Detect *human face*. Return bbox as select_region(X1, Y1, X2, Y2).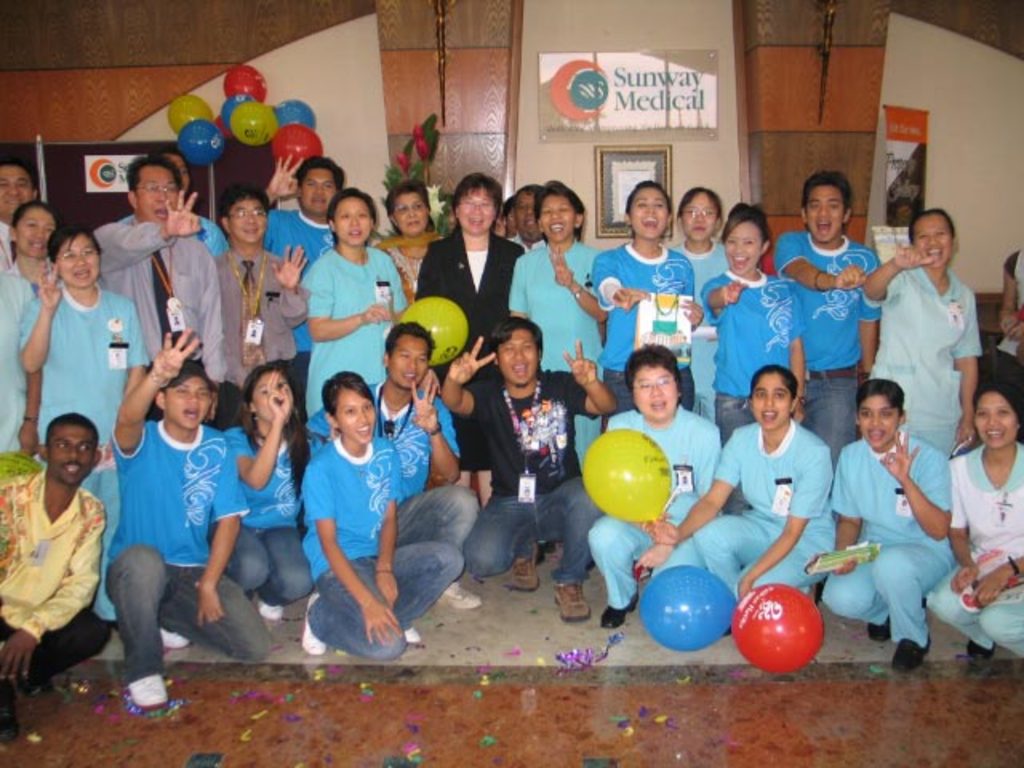
select_region(229, 195, 264, 242).
